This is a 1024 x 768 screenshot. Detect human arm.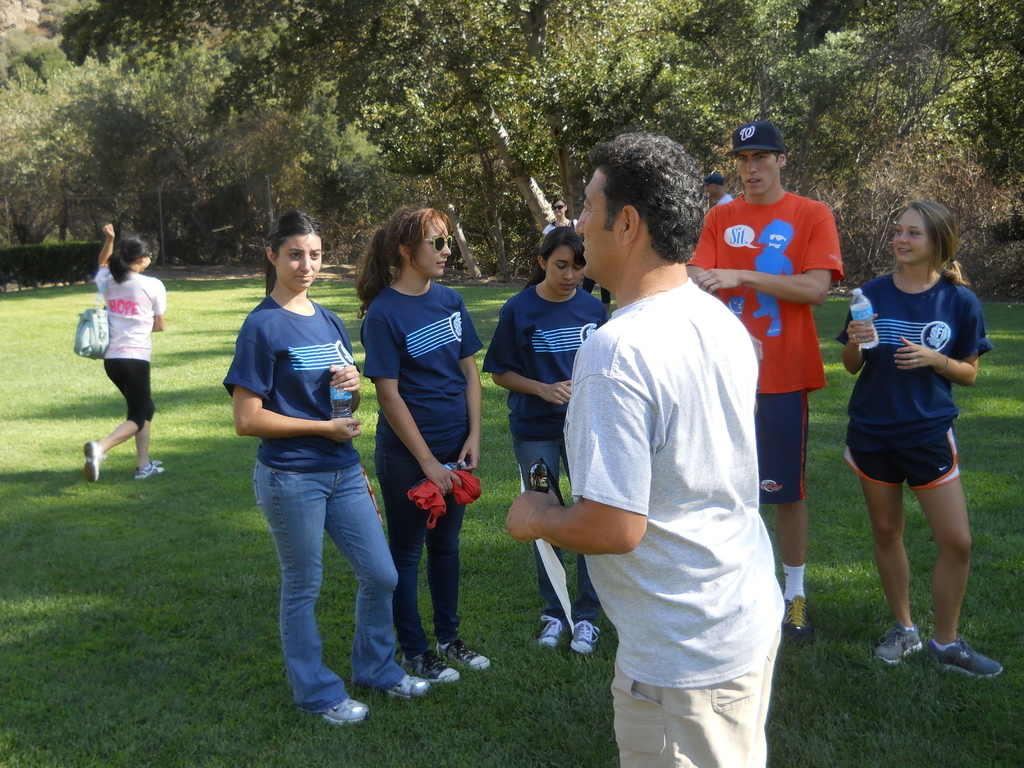
147:276:171:336.
